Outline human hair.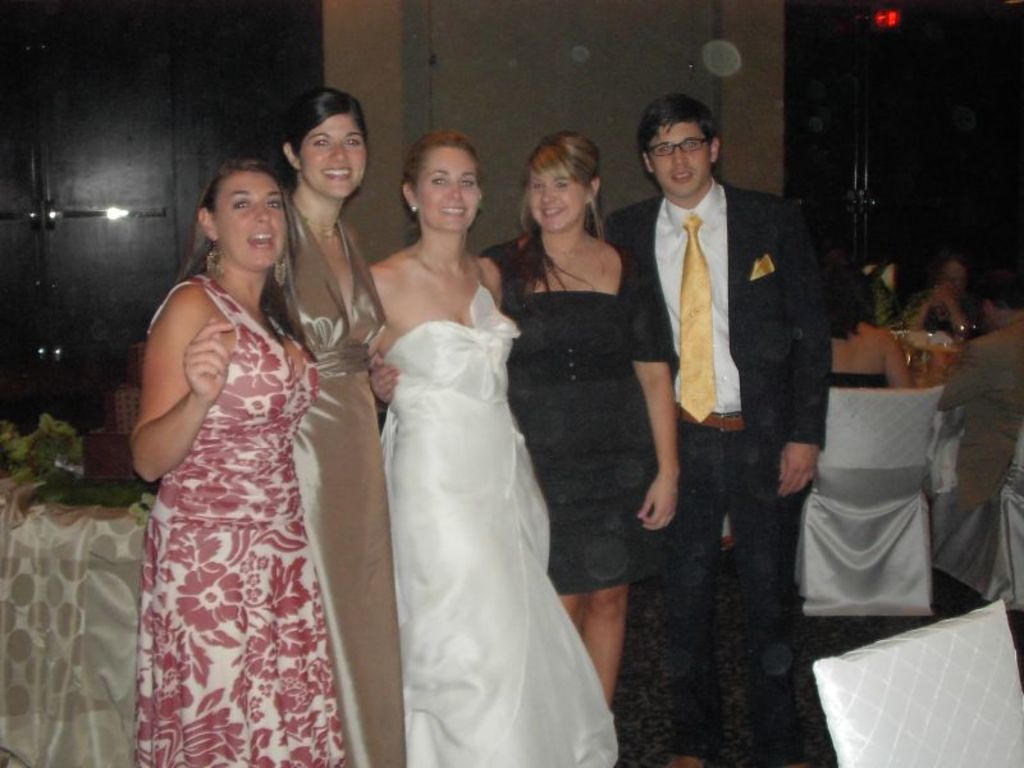
Outline: select_region(637, 99, 723, 191).
